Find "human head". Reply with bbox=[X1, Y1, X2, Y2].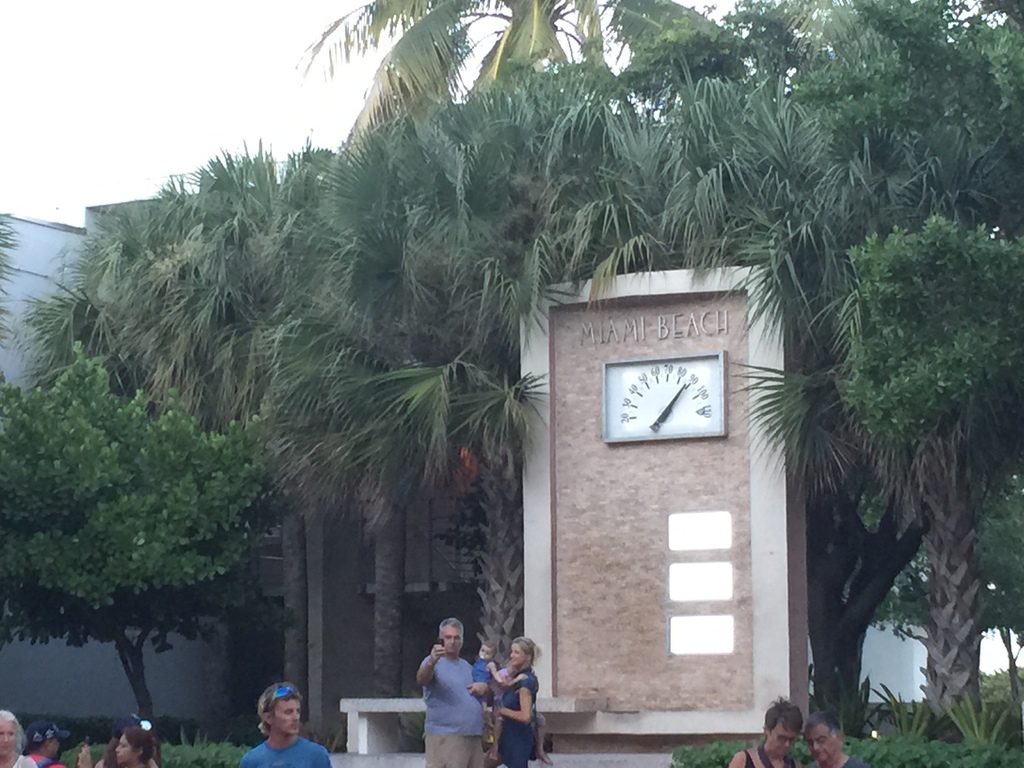
bbox=[0, 709, 24, 753].
